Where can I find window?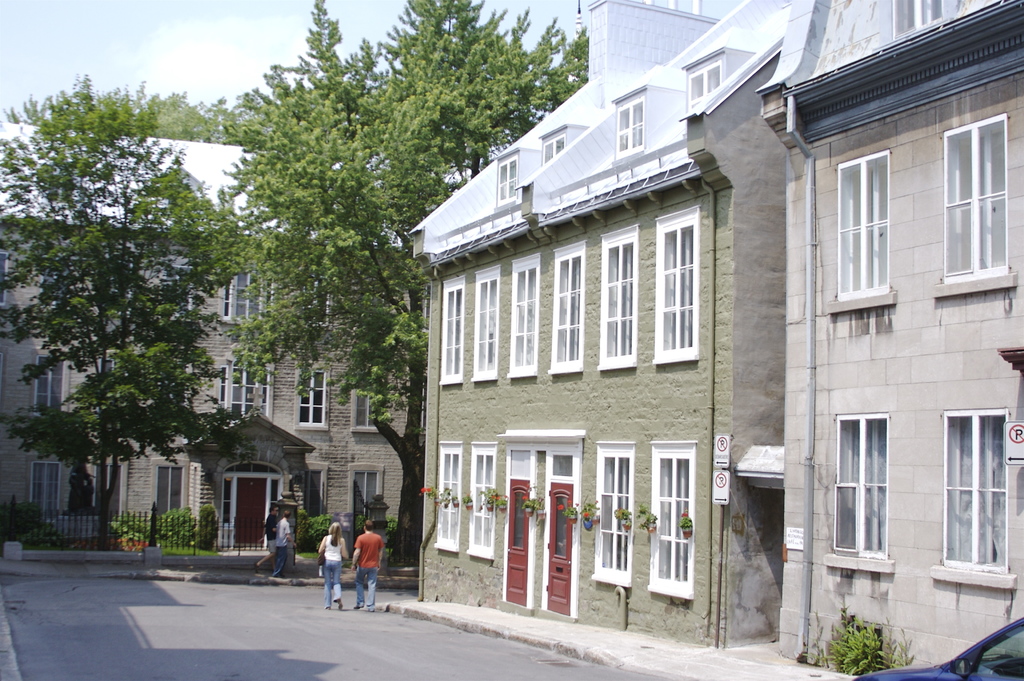
You can find it at pyautogui.locateOnScreen(156, 462, 185, 521).
